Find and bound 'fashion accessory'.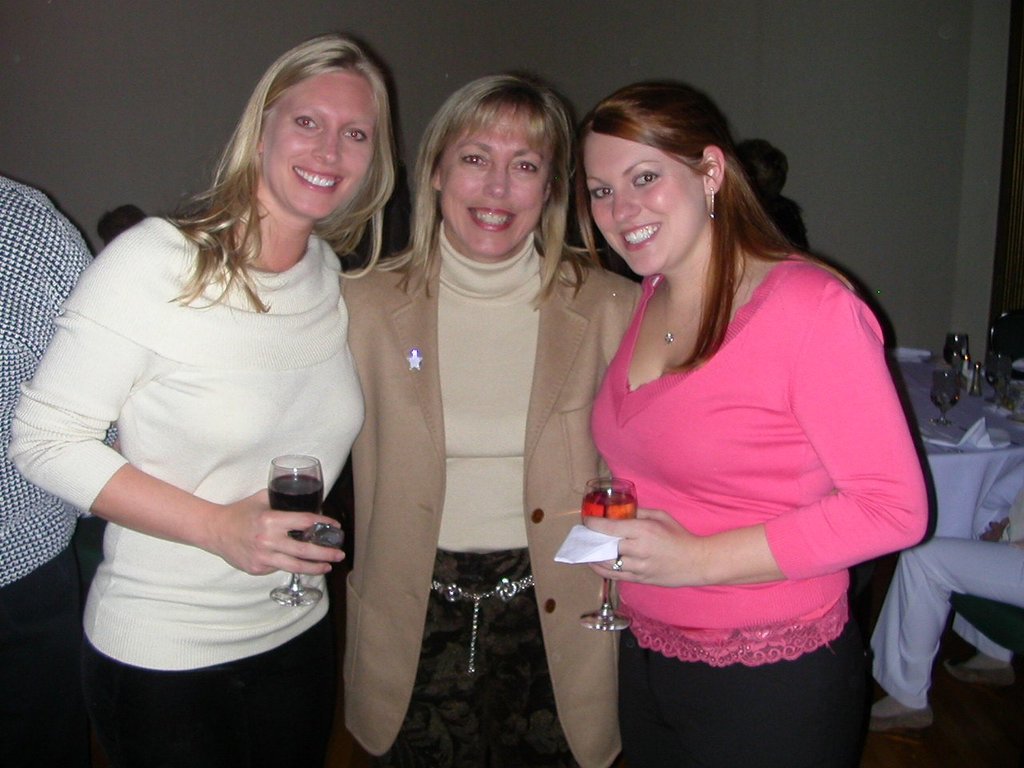
Bound: locate(707, 186, 717, 218).
